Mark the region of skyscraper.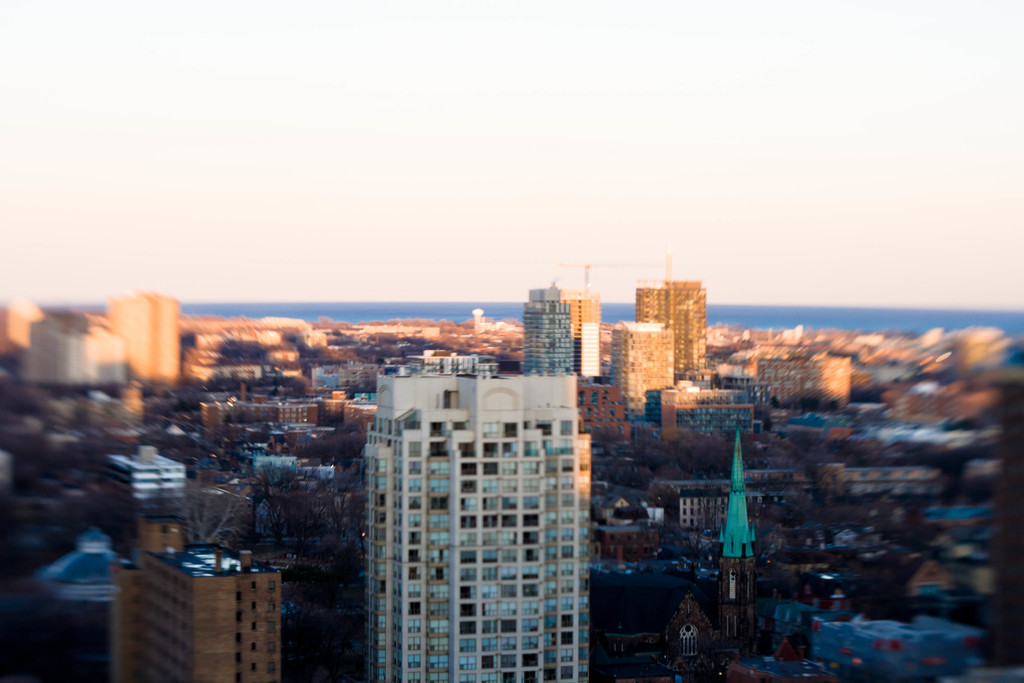
Region: 109 541 284 682.
